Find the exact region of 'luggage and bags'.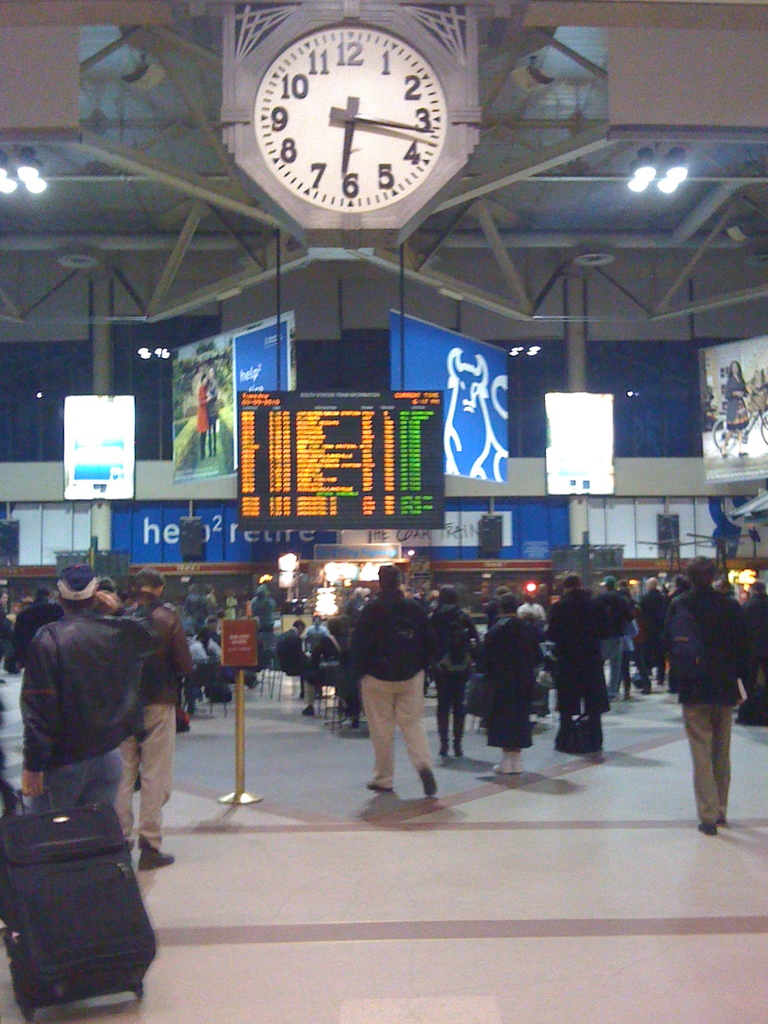
Exact region: (left=595, top=588, right=622, bottom=646).
